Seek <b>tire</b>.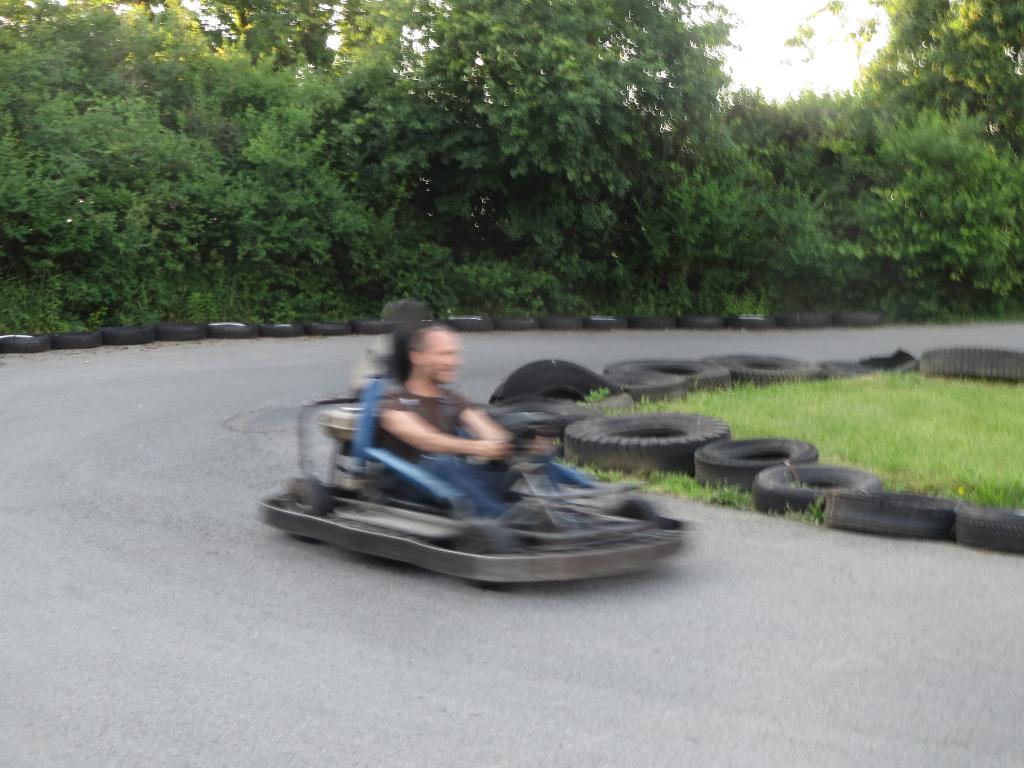
rect(607, 358, 737, 392).
